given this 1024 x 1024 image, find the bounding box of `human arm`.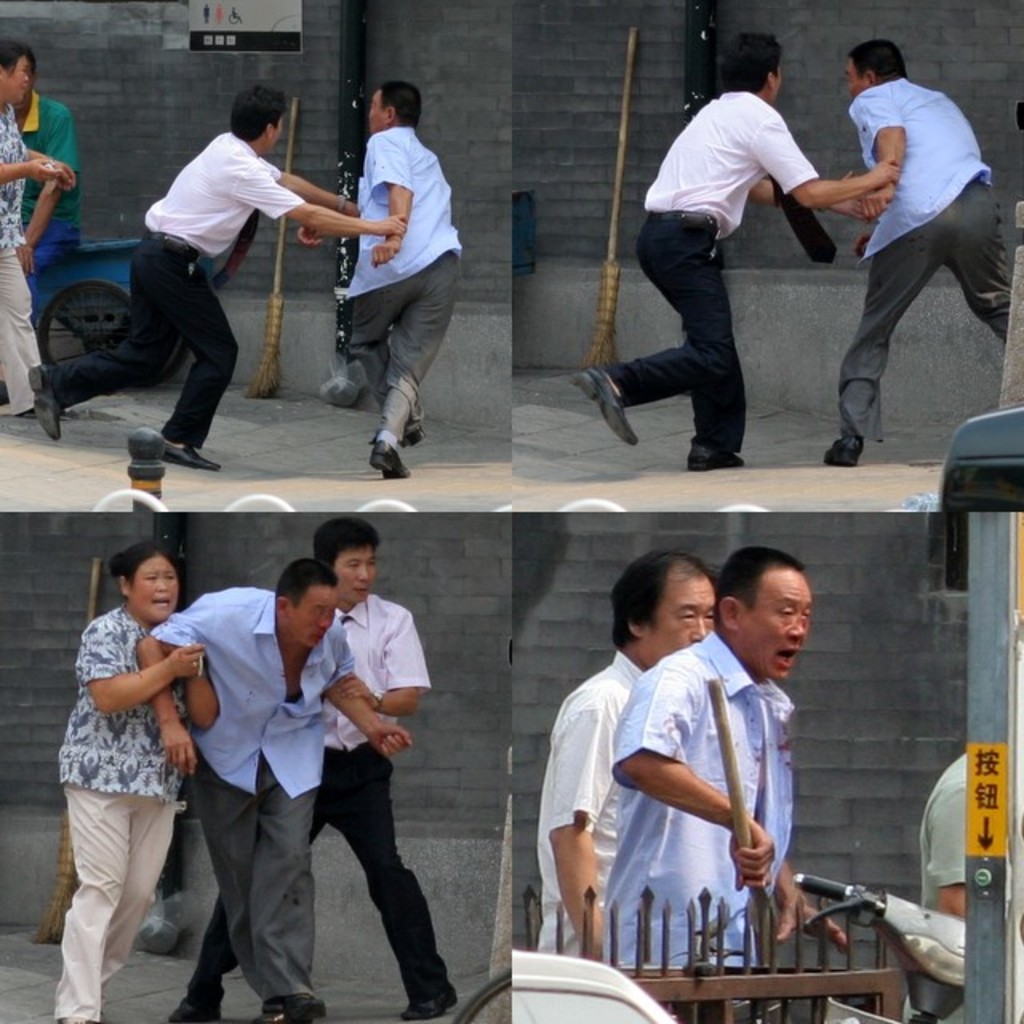
l=296, t=226, r=315, b=246.
